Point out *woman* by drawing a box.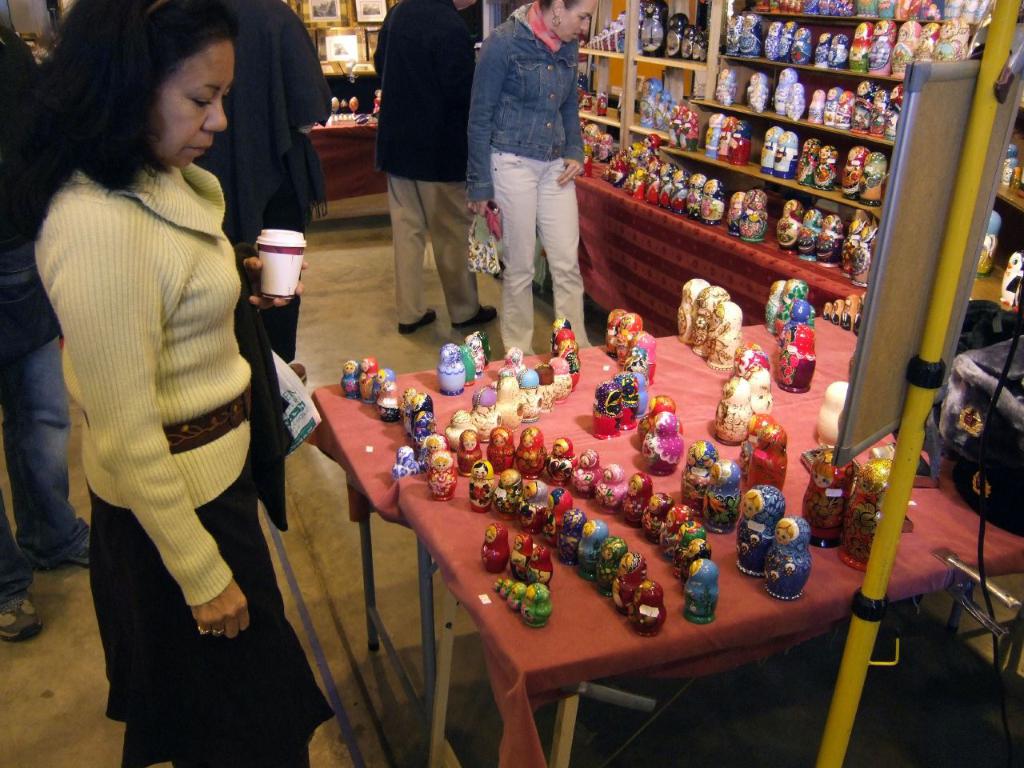
<bbox>728, 119, 754, 166</bbox>.
